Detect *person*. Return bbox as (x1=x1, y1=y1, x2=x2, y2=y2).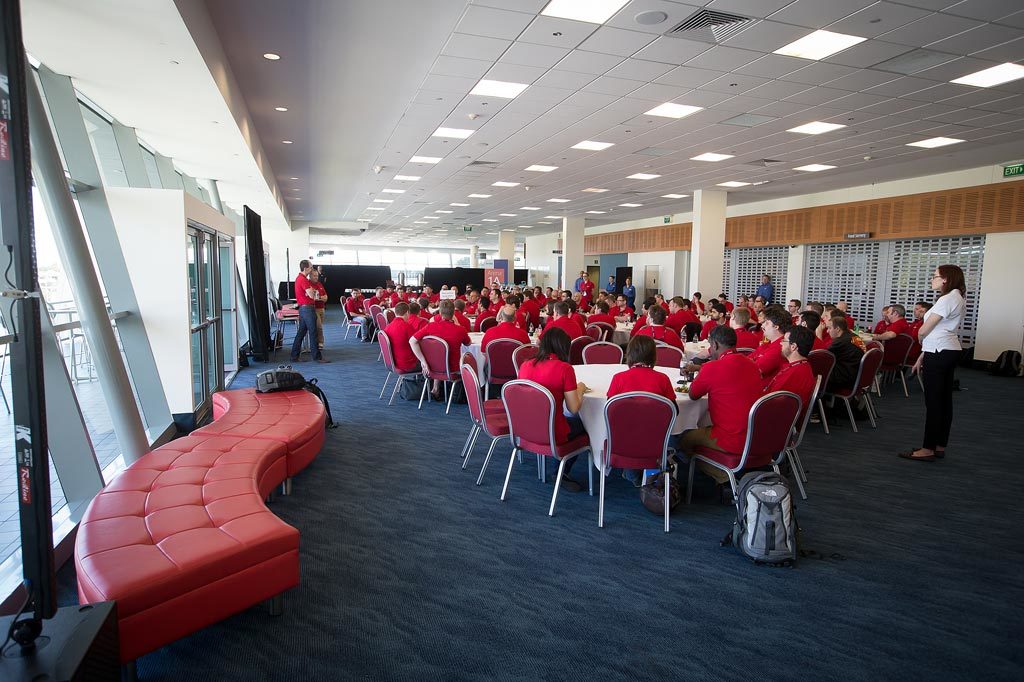
(x1=741, y1=293, x2=749, y2=310).
